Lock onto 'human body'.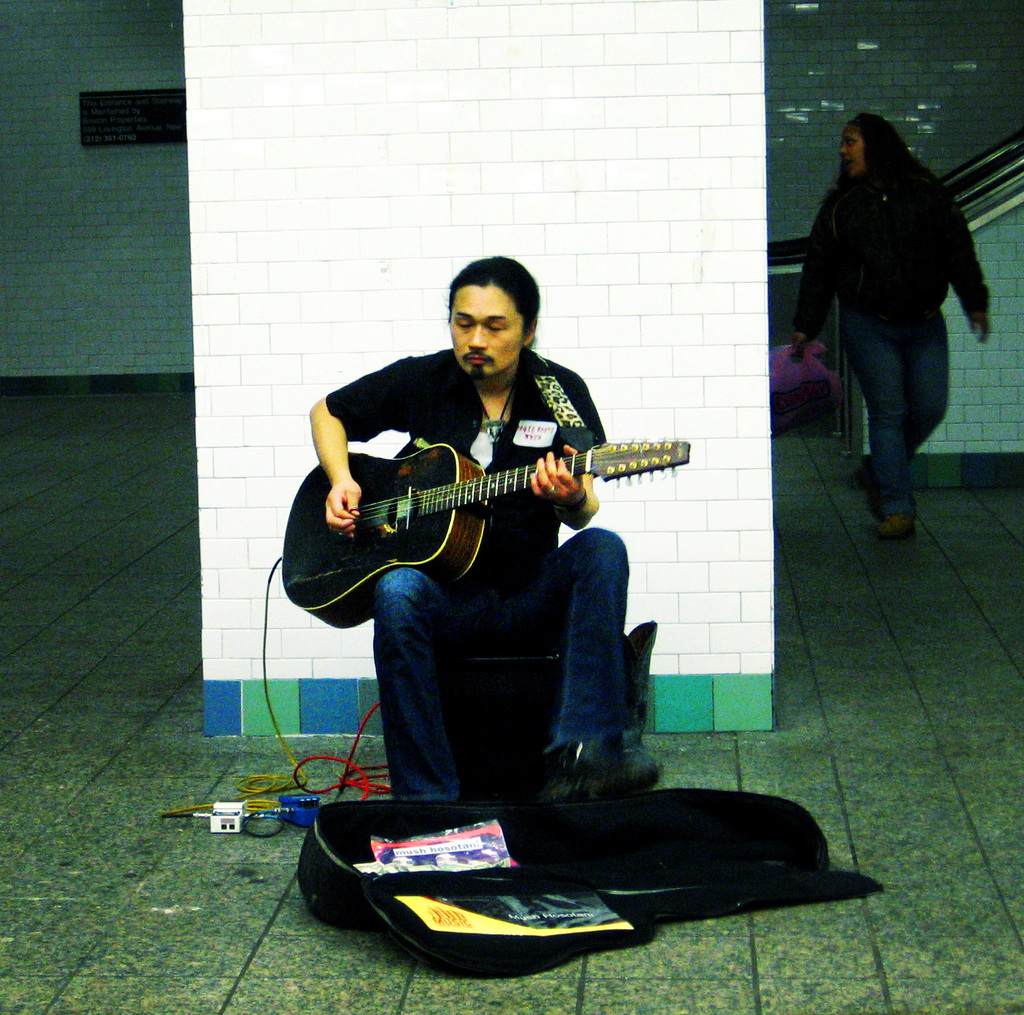
Locked: x1=307 y1=243 x2=649 y2=818.
